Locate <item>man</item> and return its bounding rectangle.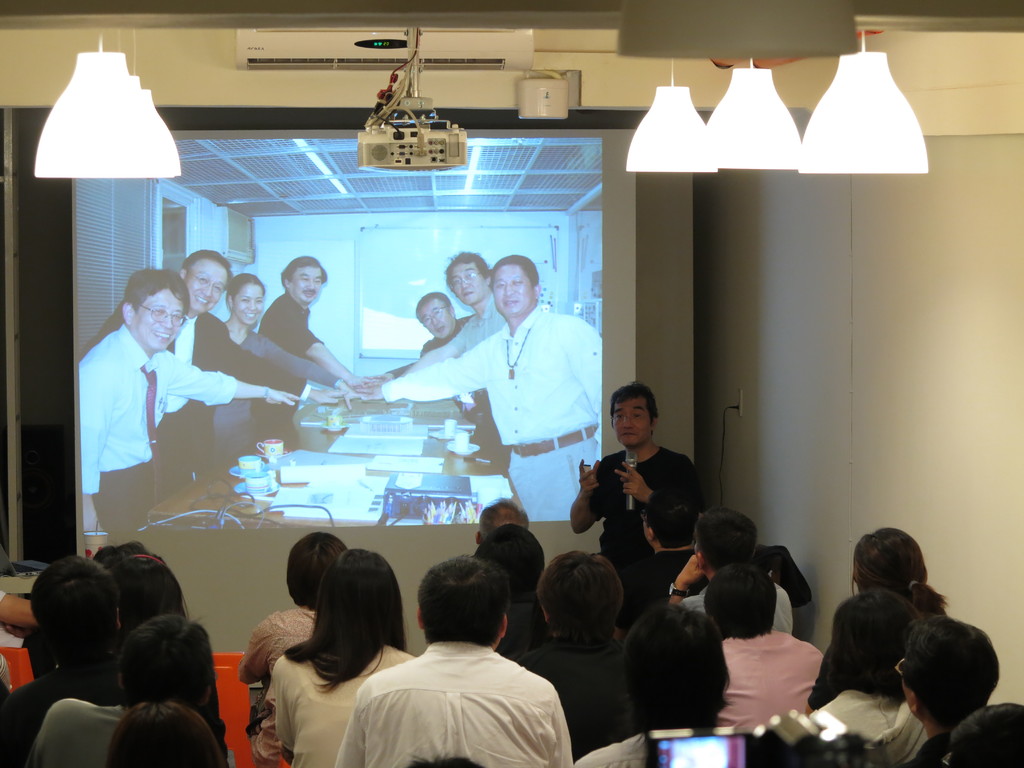
(left=0, top=556, right=123, bottom=767).
